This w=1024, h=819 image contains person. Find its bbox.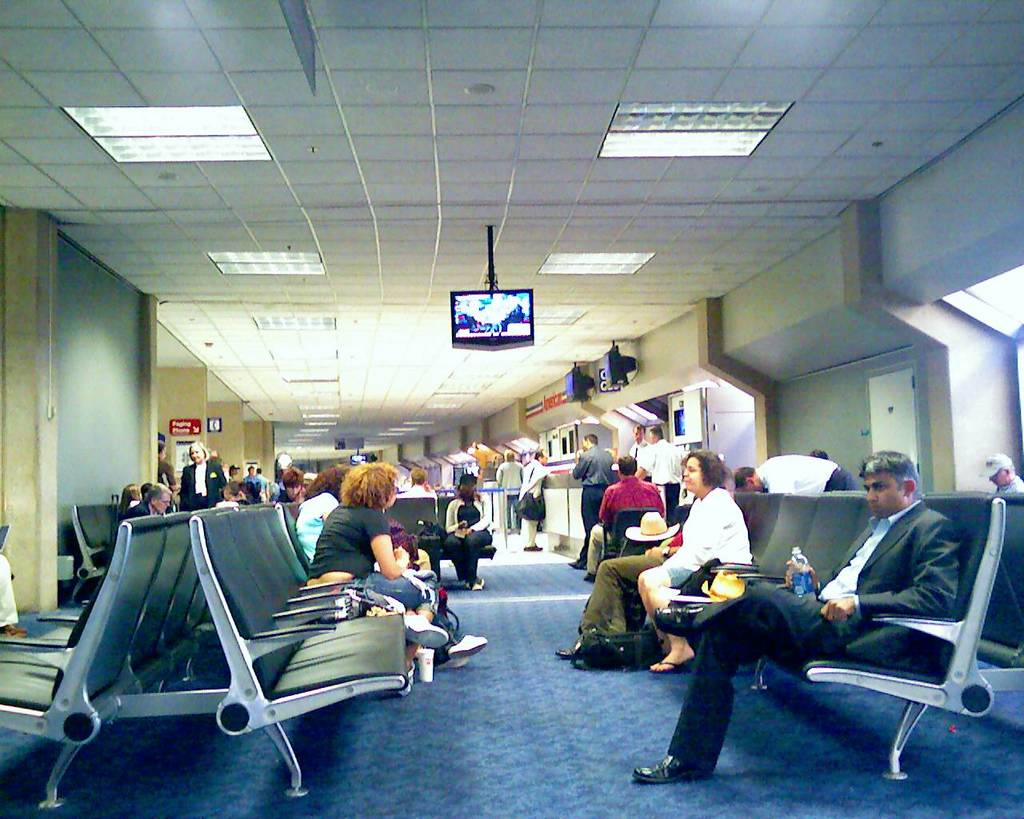
(118, 481, 180, 541).
